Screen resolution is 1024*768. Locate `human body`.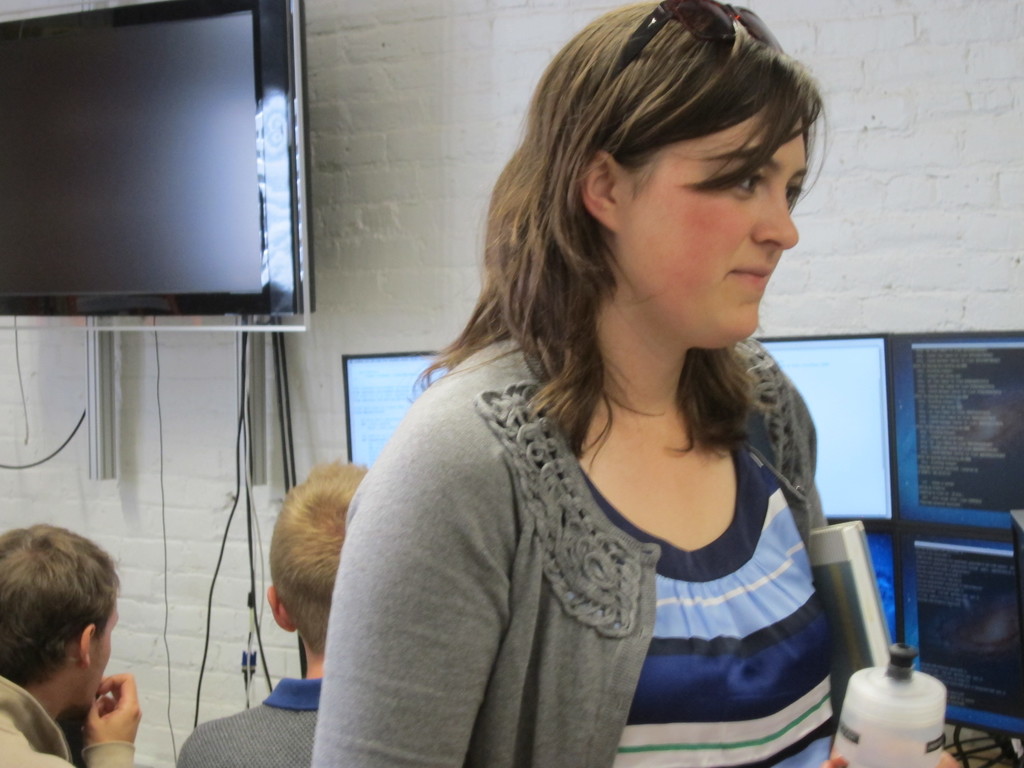
0:523:141:767.
